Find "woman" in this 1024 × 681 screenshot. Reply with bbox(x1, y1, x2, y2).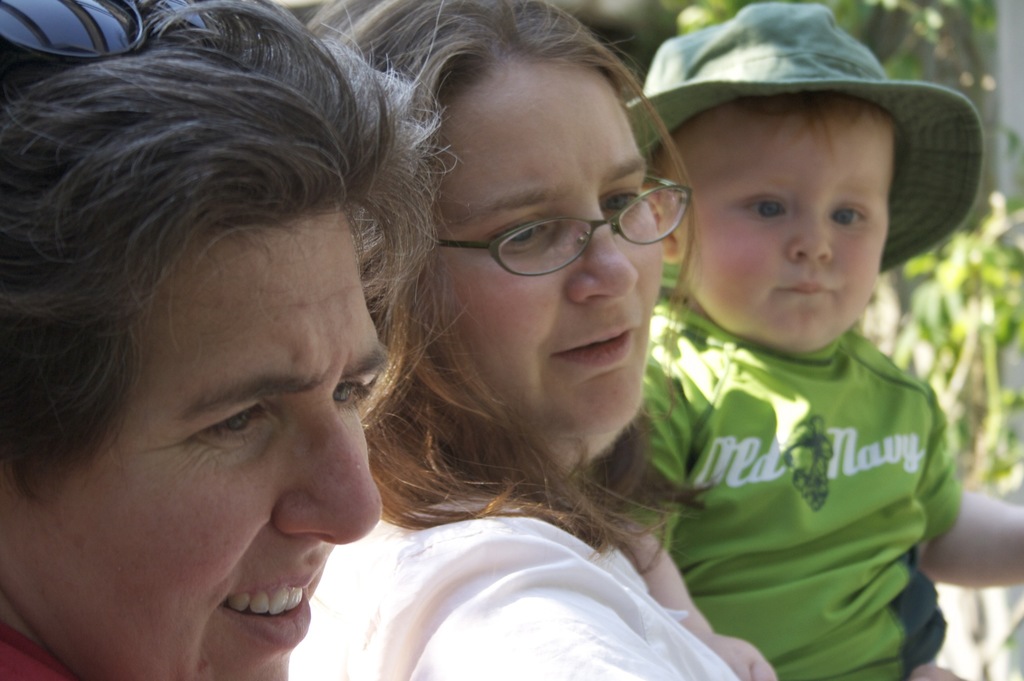
bbox(0, 13, 509, 680).
